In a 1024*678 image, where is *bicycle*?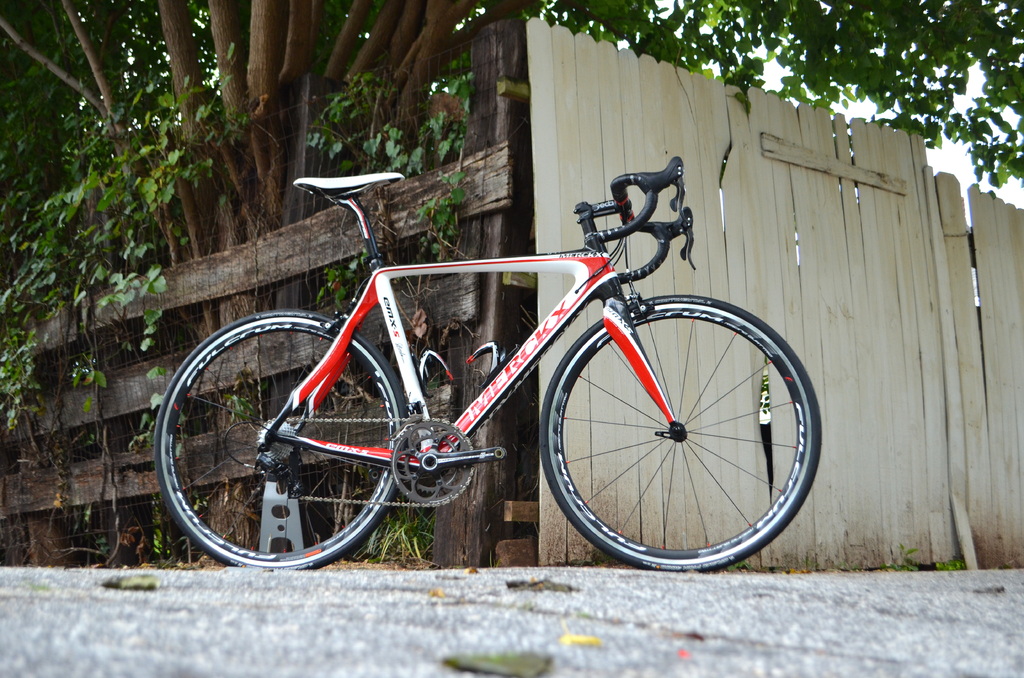
(170, 159, 838, 583).
